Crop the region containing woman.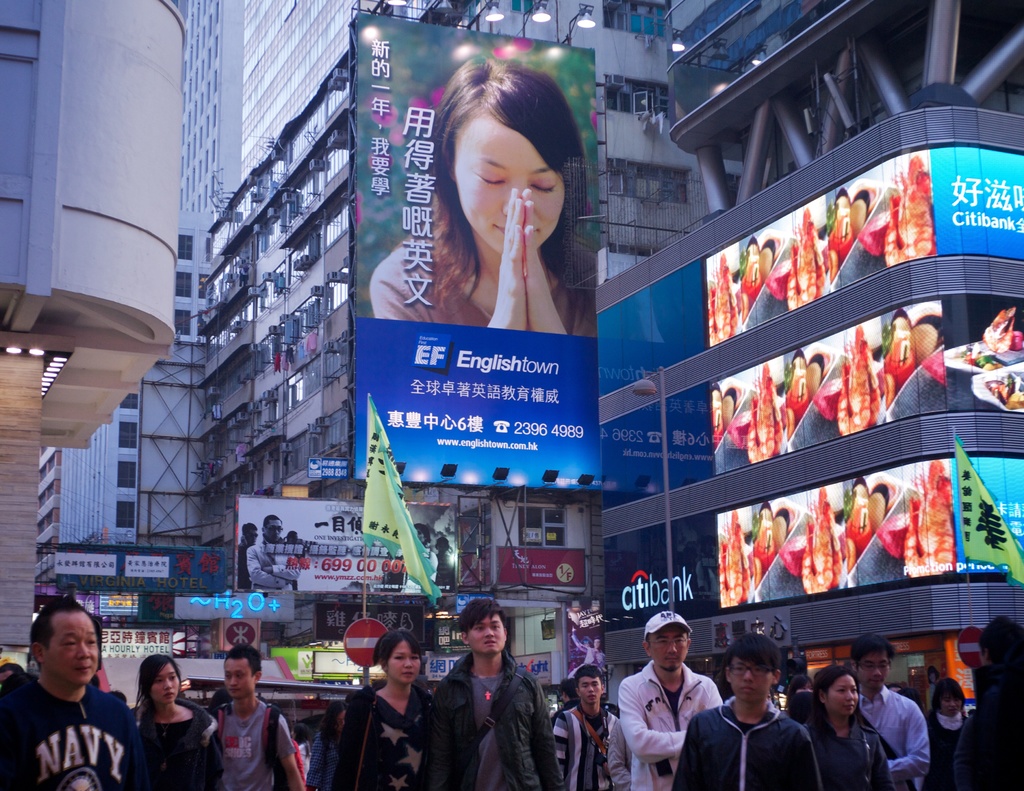
Crop region: [371,63,604,338].
